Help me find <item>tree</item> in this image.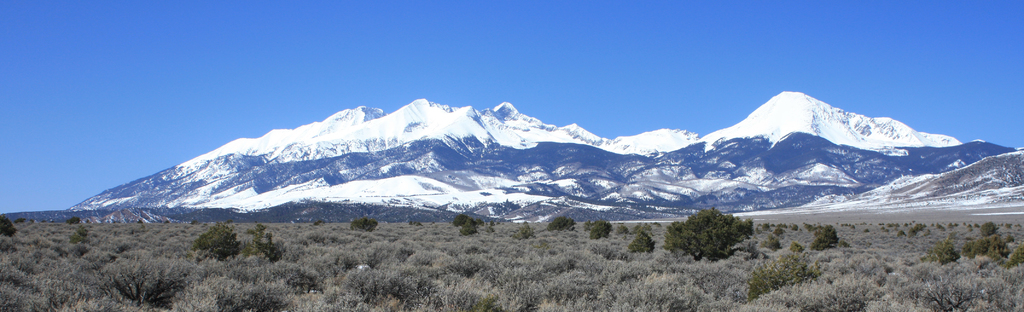
Found it: region(936, 242, 959, 259).
